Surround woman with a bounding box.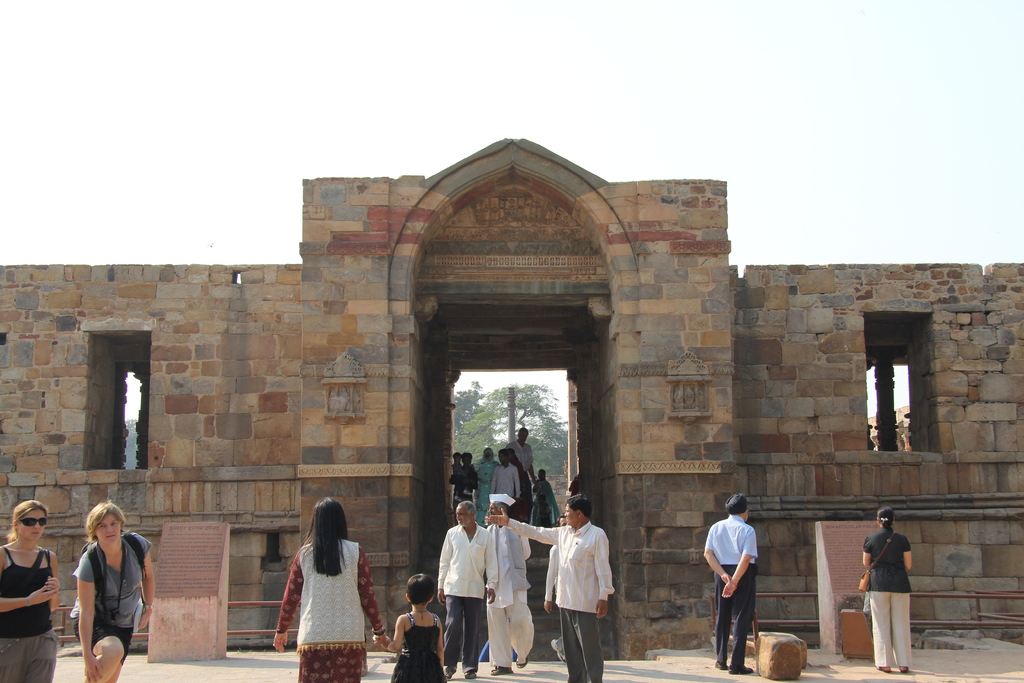
Rect(78, 502, 157, 682).
